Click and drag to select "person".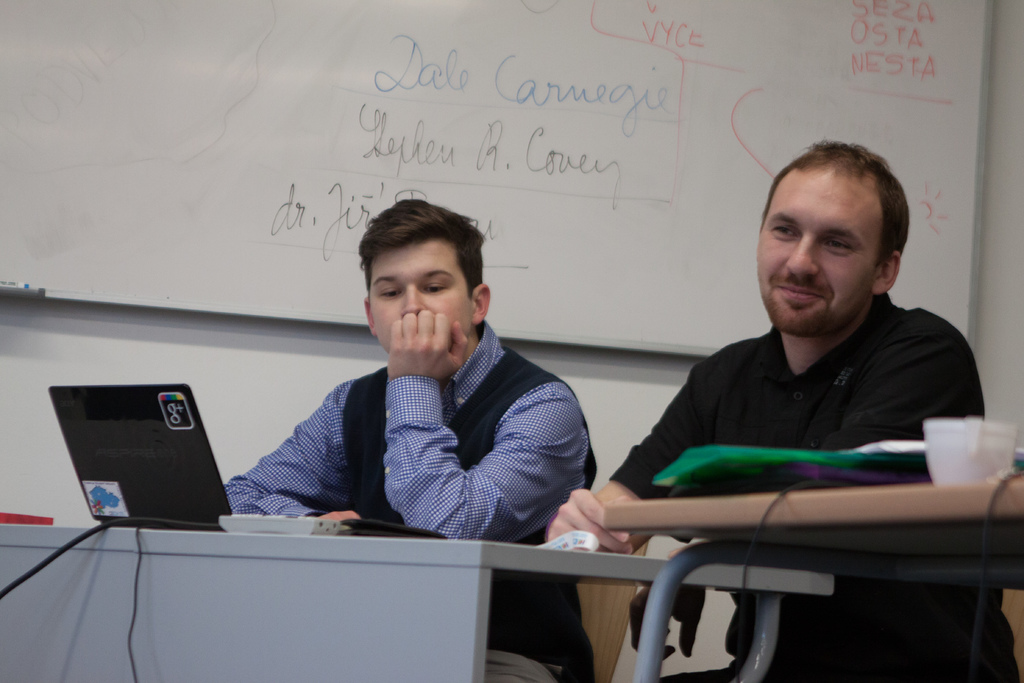
Selection: <box>543,139,1023,682</box>.
